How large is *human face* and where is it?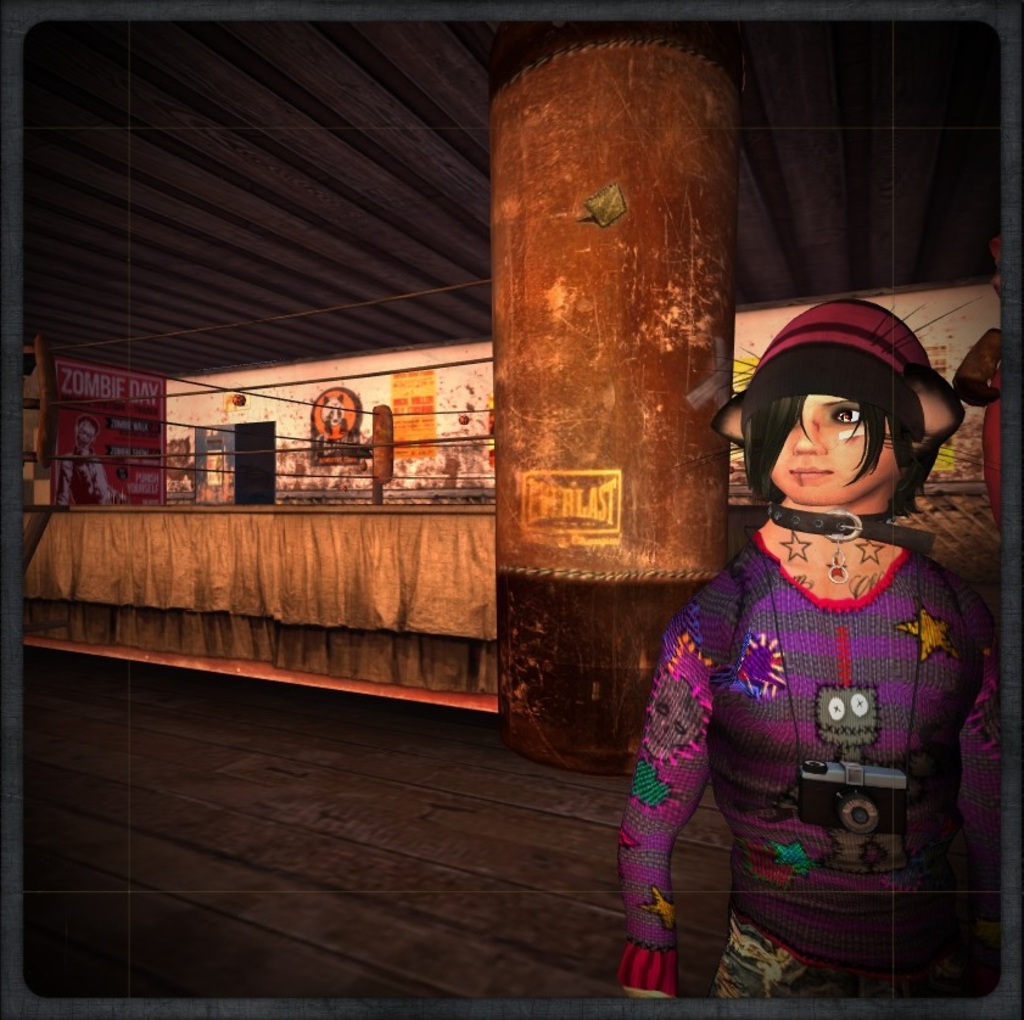
Bounding box: [x1=771, y1=391, x2=896, y2=503].
